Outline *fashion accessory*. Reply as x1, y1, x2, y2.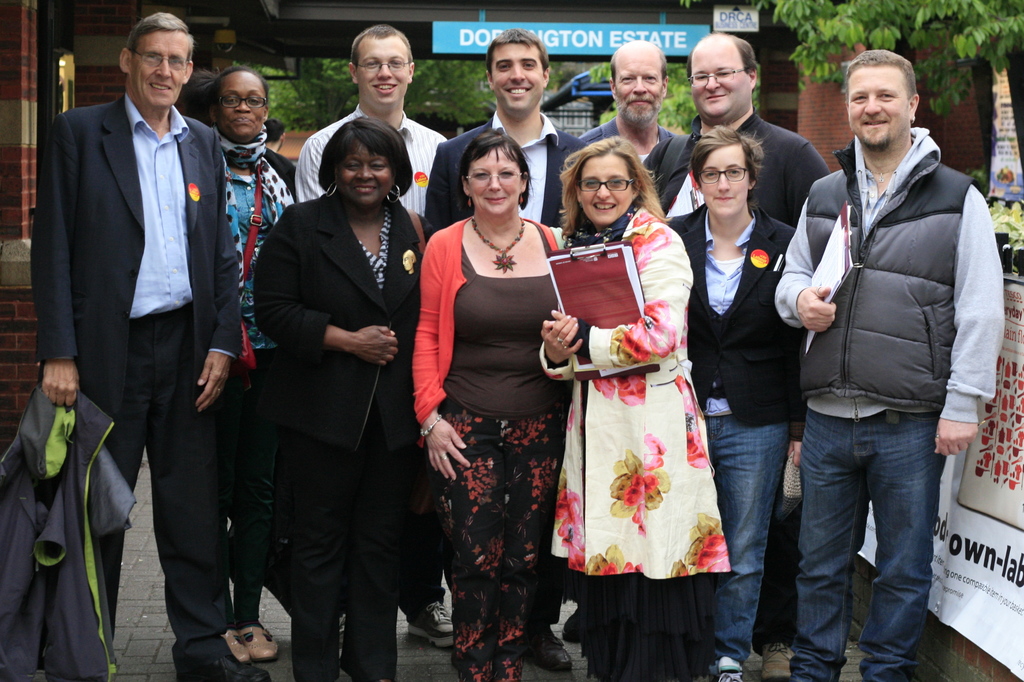
200, 660, 268, 681.
